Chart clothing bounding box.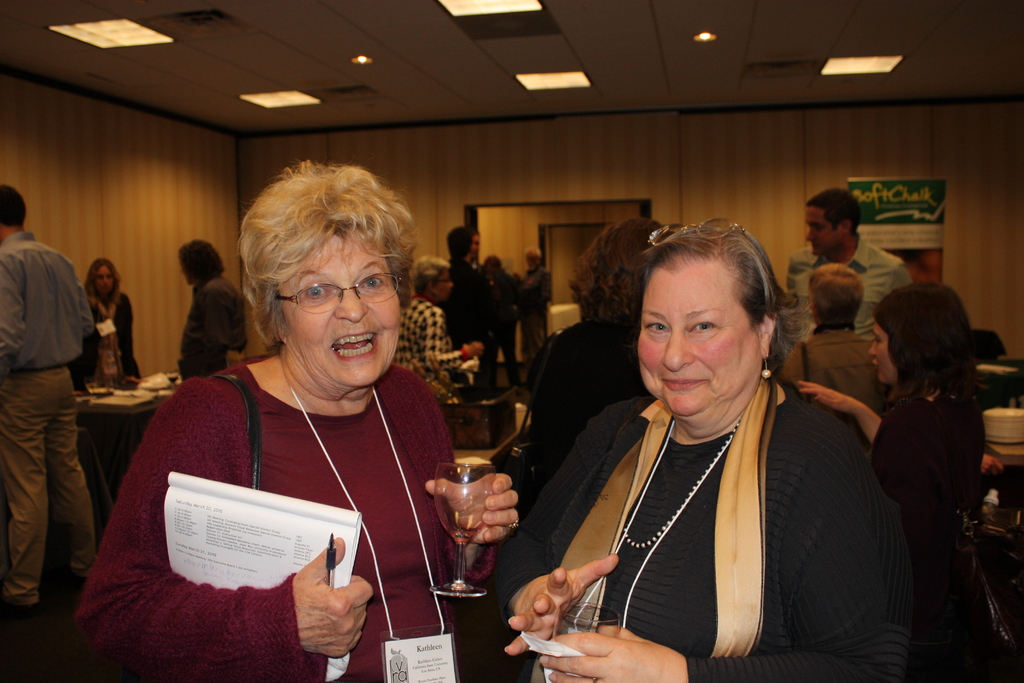
Charted: box=[180, 272, 250, 383].
